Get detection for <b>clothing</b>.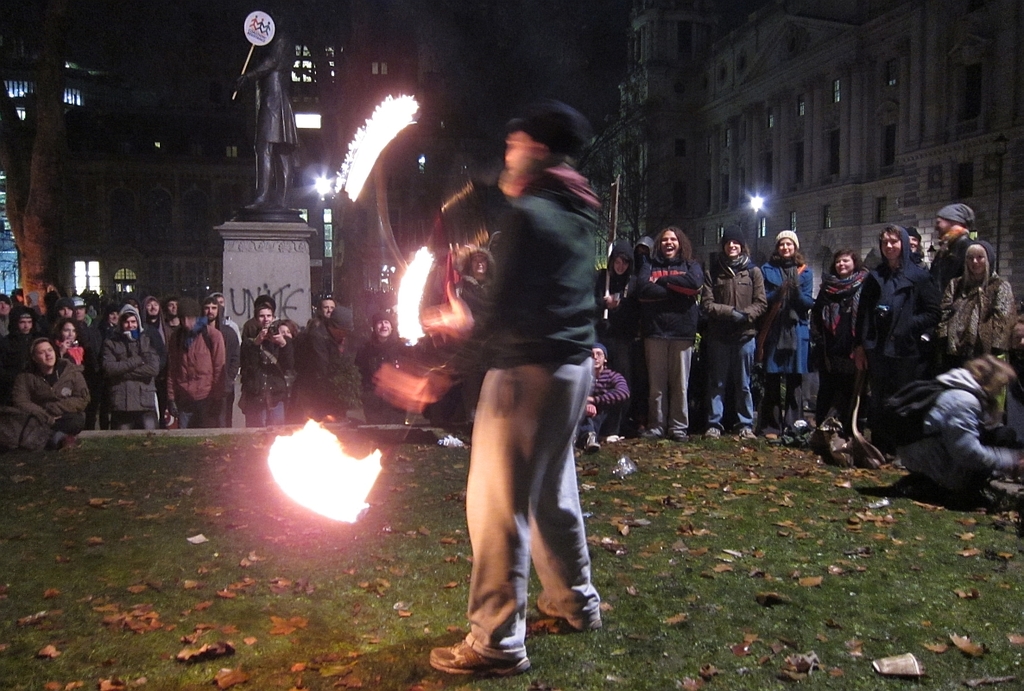
Detection: (x1=812, y1=263, x2=888, y2=425).
